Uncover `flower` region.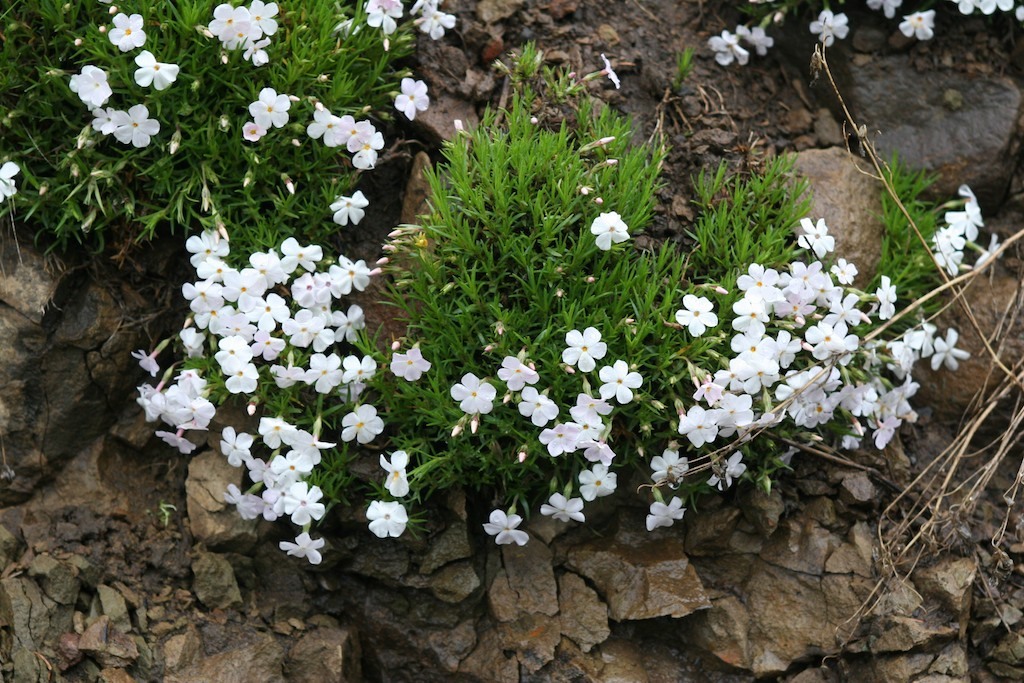
Uncovered: {"left": 699, "top": 375, "right": 726, "bottom": 405}.
